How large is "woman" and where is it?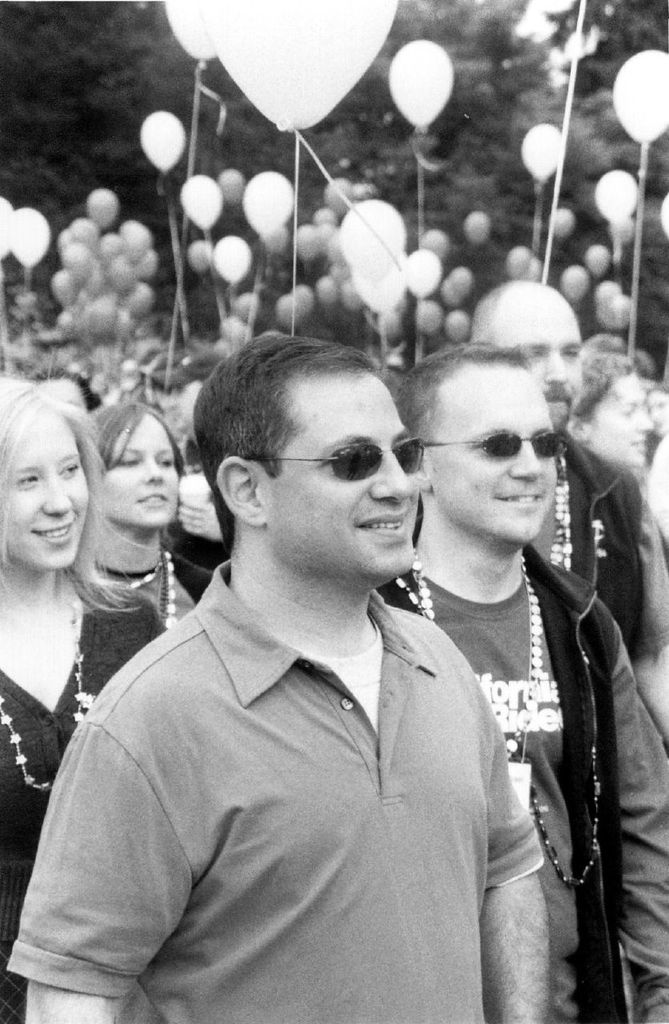
Bounding box: [562, 352, 651, 467].
